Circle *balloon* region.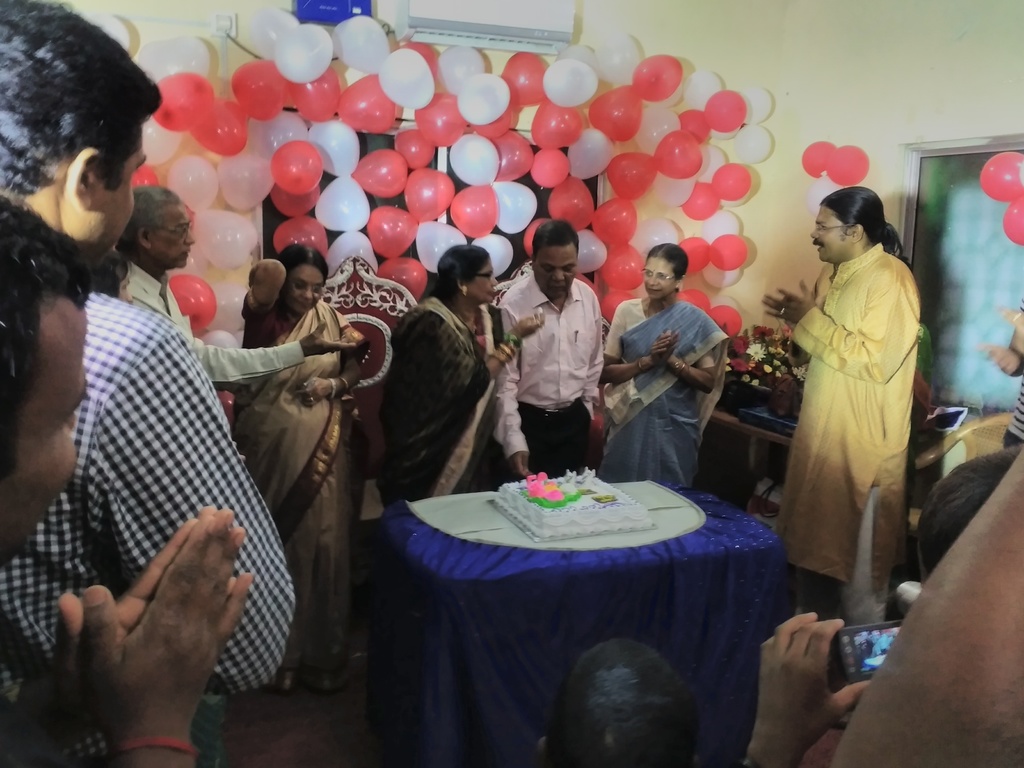
Region: locate(326, 230, 378, 280).
